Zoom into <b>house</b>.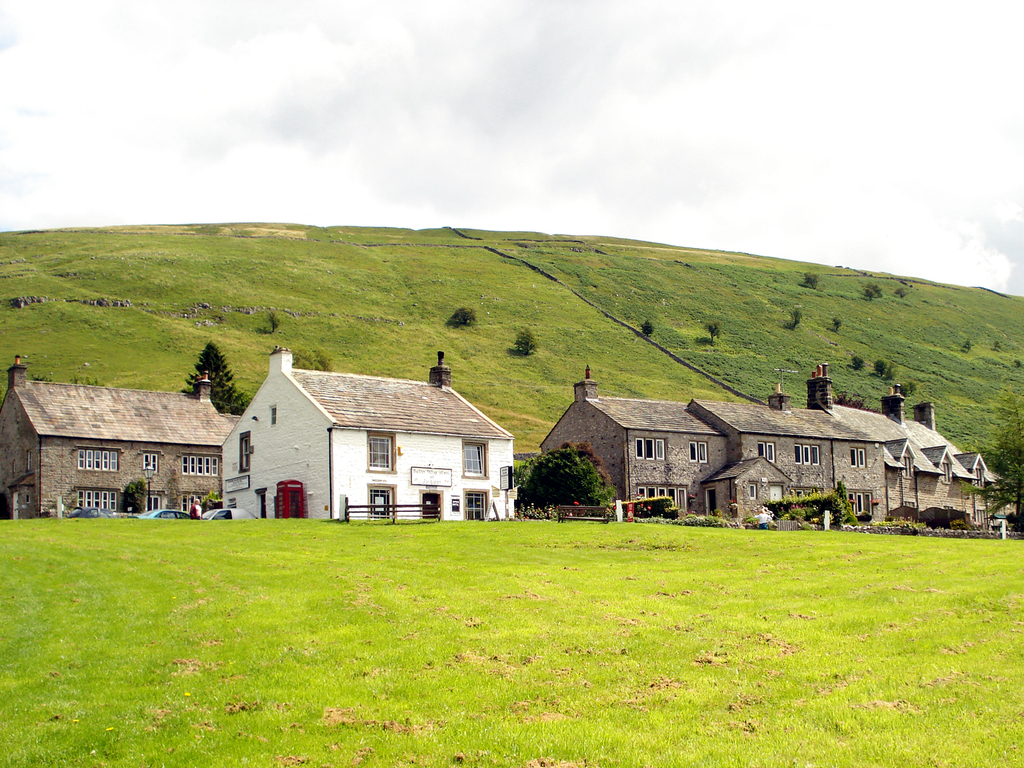
Zoom target: left=0, top=368, right=235, bottom=517.
